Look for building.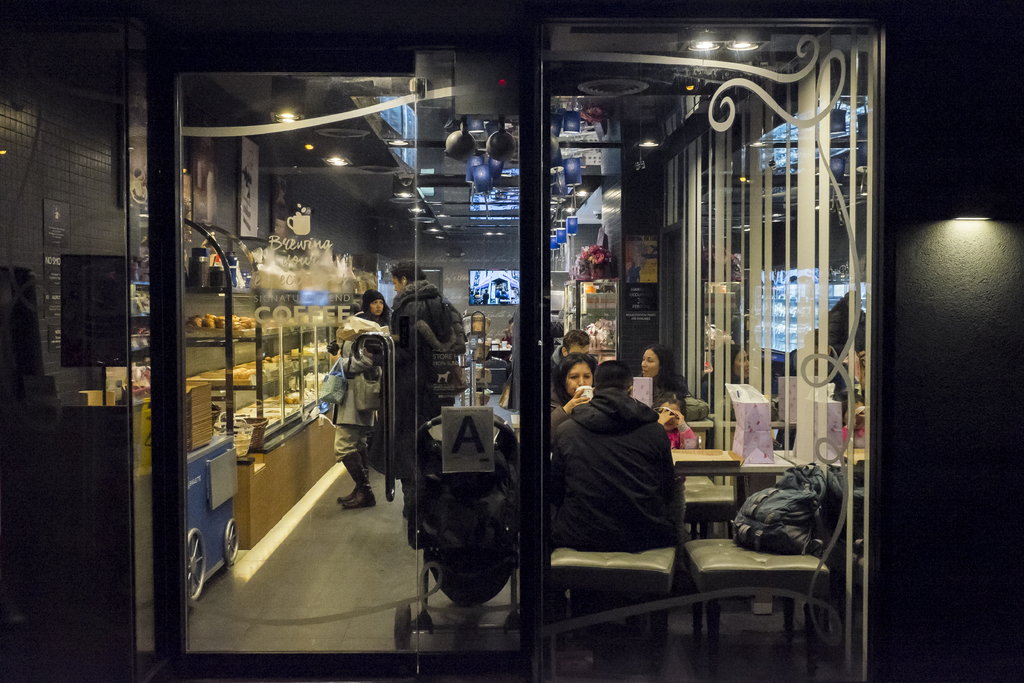
Found: rect(0, 0, 1023, 682).
